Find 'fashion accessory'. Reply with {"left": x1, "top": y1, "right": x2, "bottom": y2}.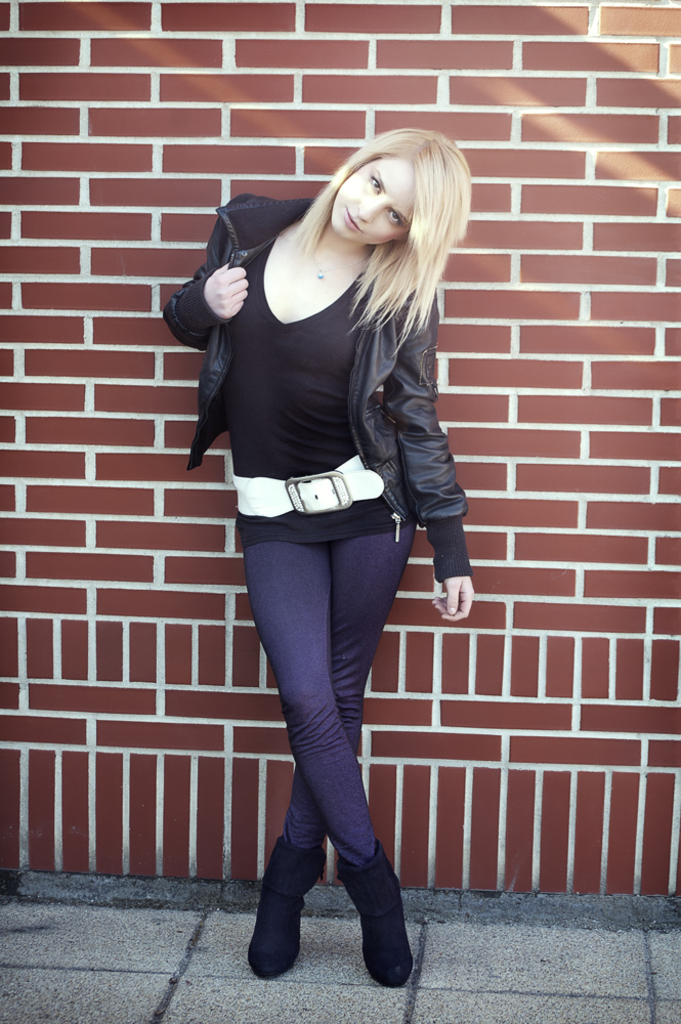
{"left": 245, "top": 835, "right": 328, "bottom": 983}.
